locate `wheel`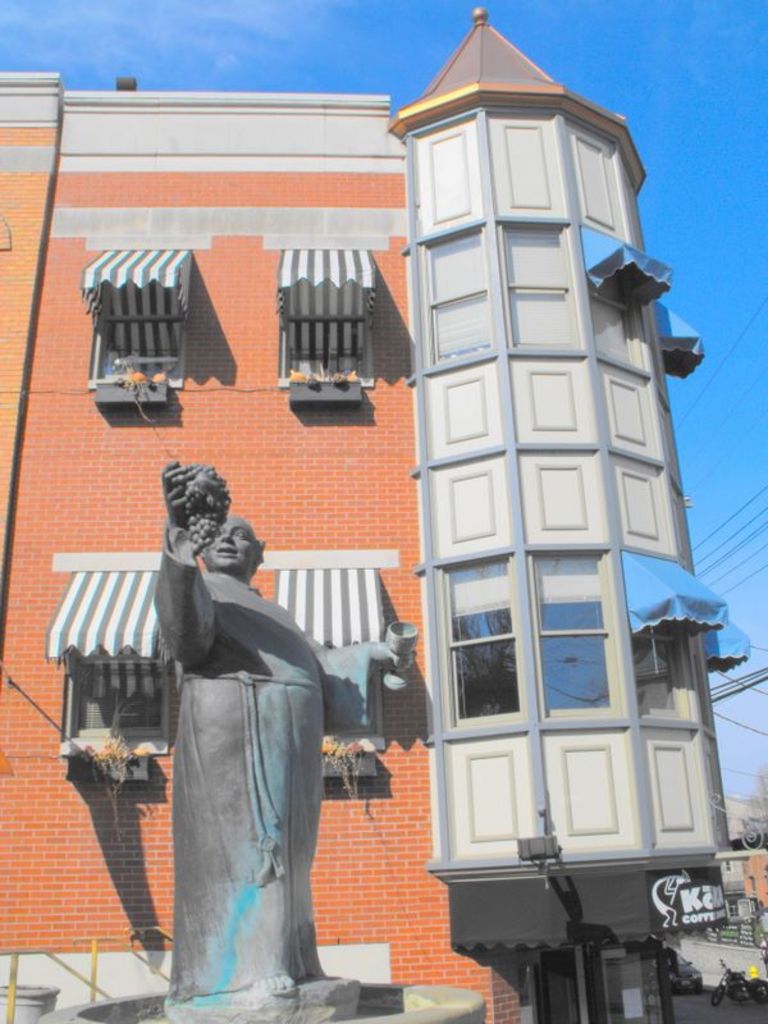
<box>710,987,728,1010</box>
